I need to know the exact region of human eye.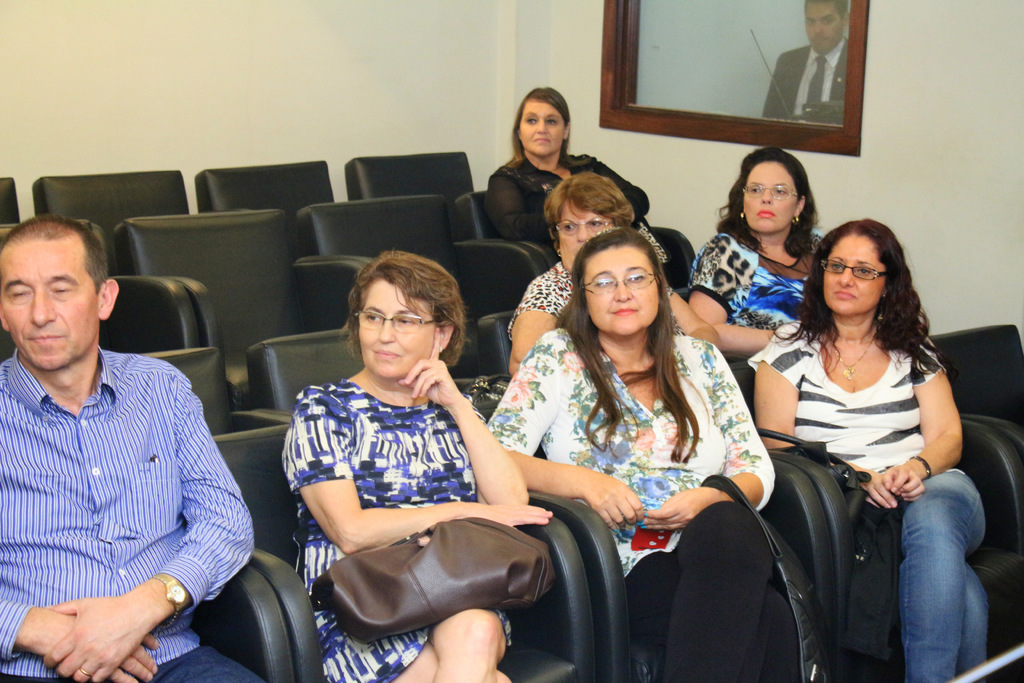
Region: Rect(627, 273, 646, 282).
